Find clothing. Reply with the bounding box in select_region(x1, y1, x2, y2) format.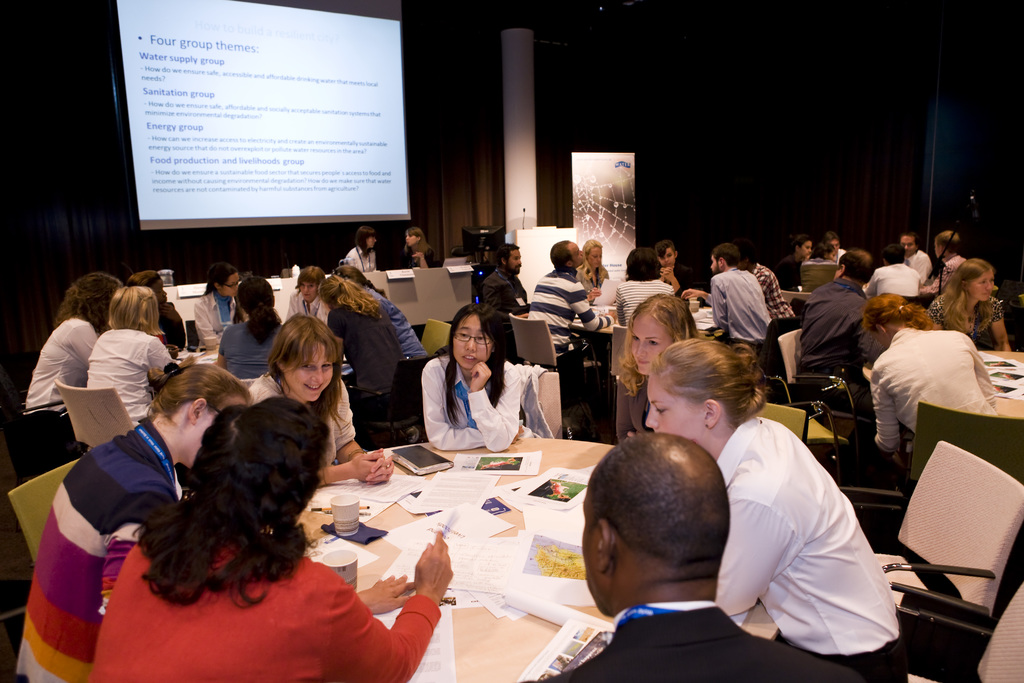
select_region(85, 530, 442, 682).
